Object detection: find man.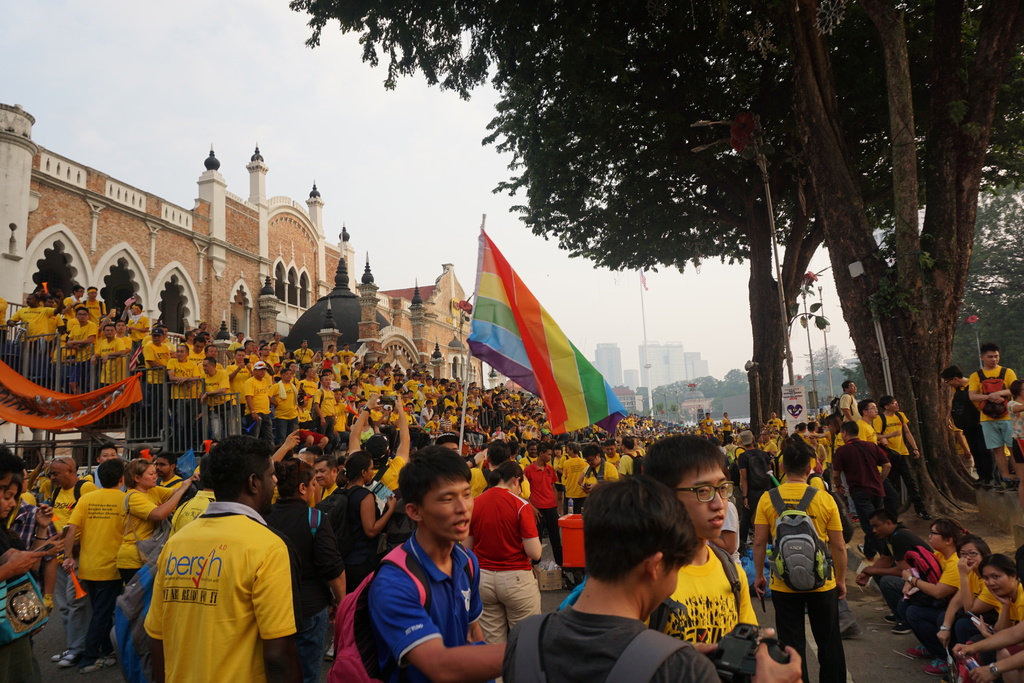
bbox(562, 441, 585, 511).
